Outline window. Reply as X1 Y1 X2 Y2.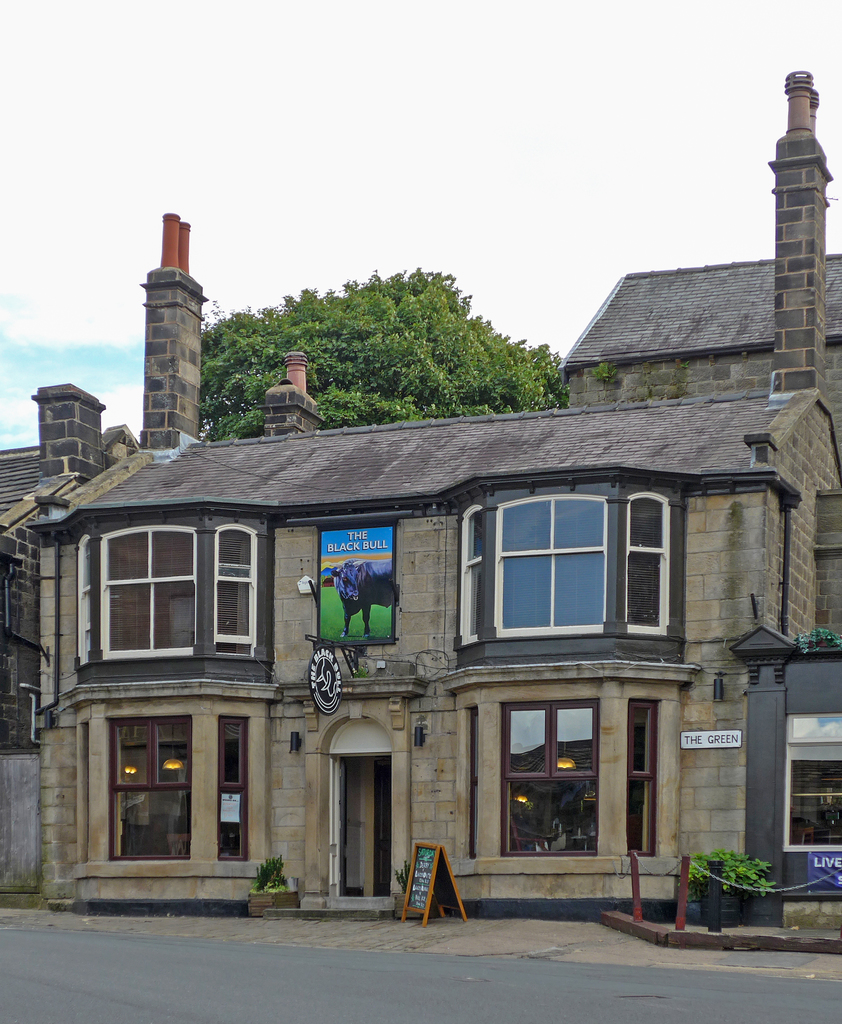
622 705 658 859.
